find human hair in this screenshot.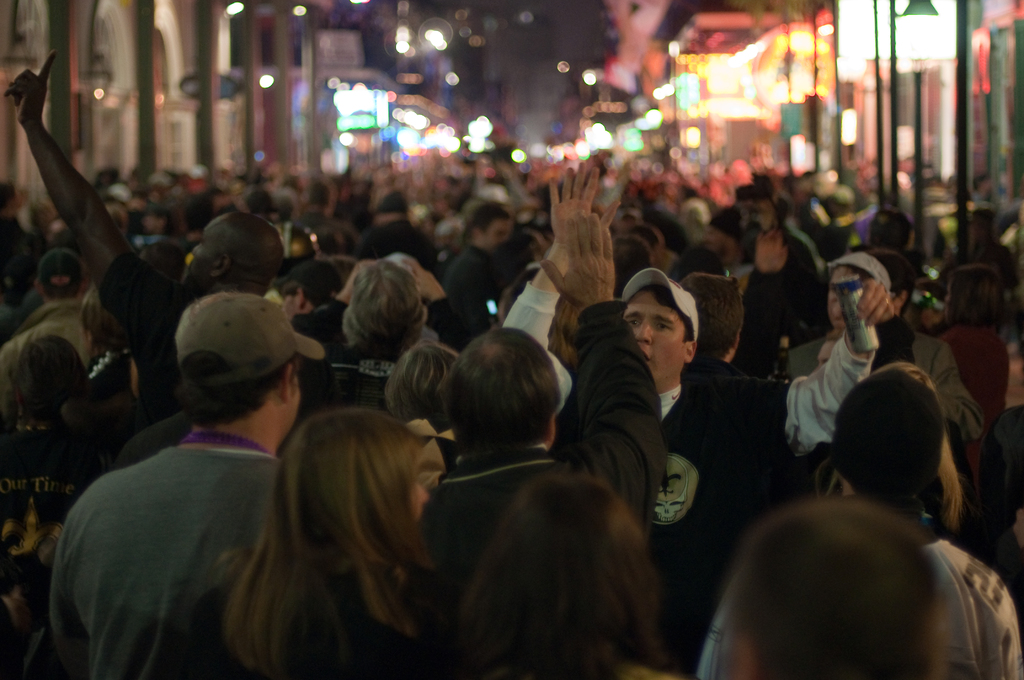
The bounding box for human hair is [545,295,585,379].
